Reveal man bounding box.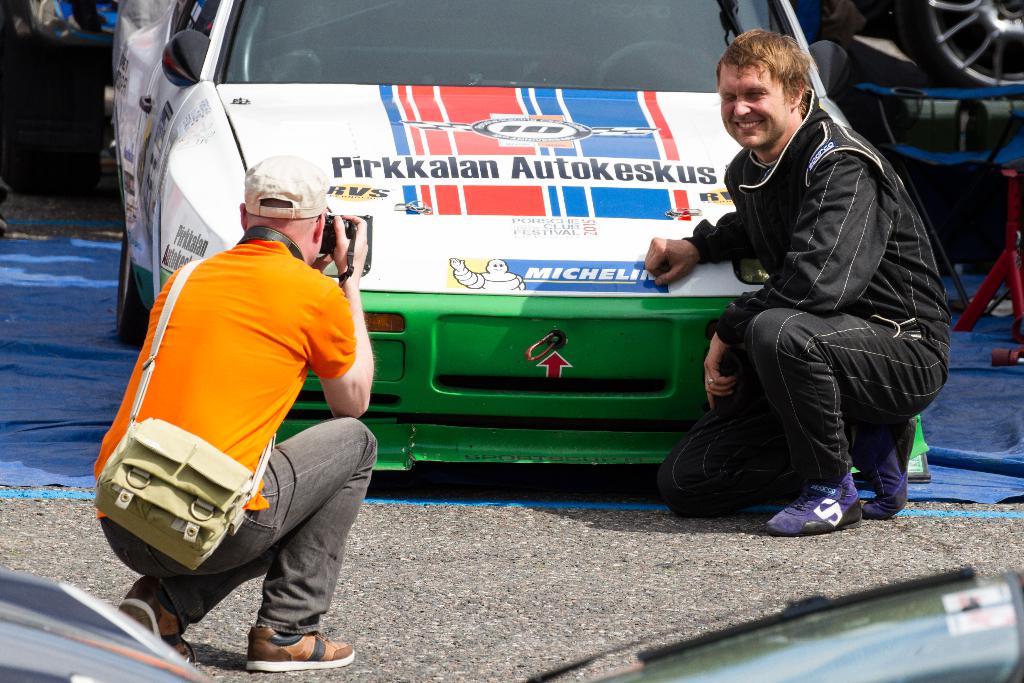
Revealed: 84:158:385:663.
